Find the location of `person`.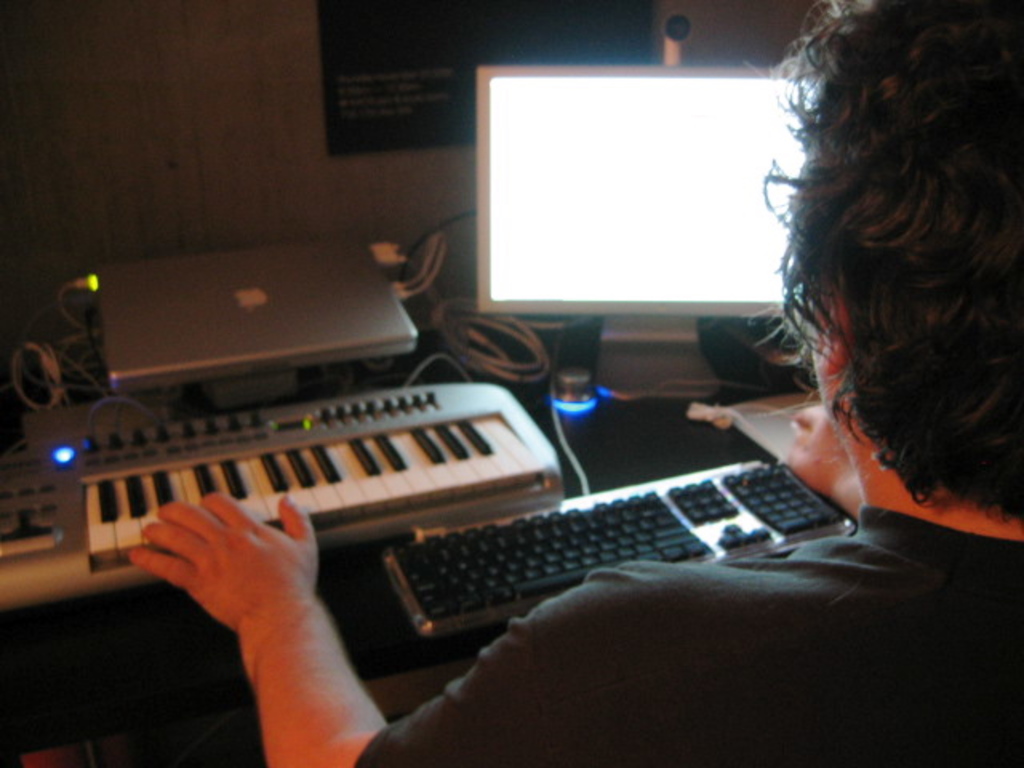
Location: locate(128, 0, 1022, 766).
